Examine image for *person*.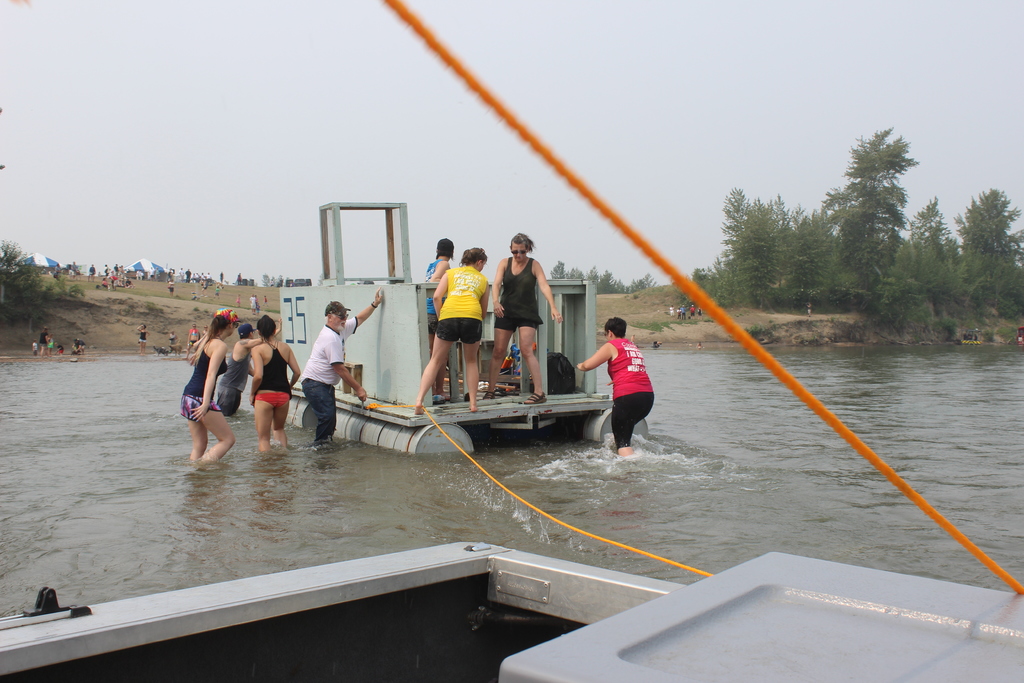
Examination result: 424, 236, 451, 397.
